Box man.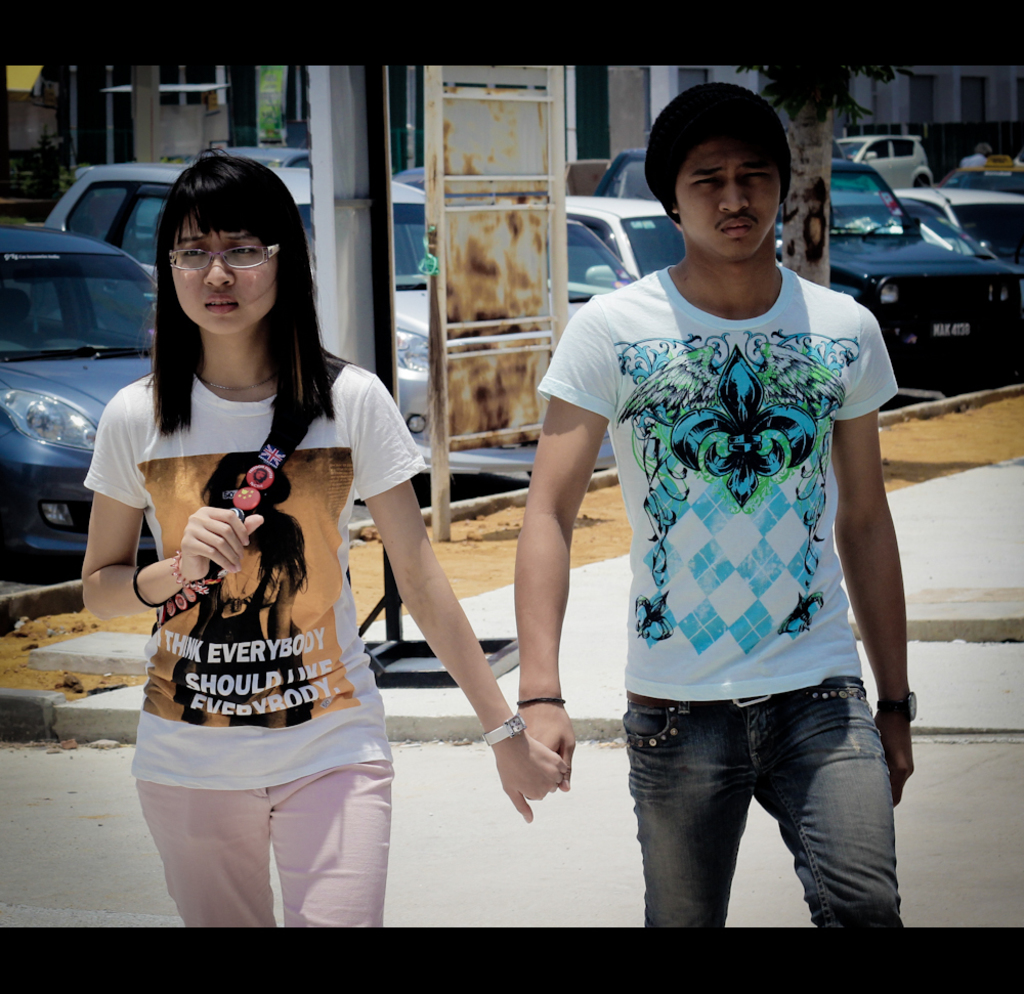
select_region(517, 78, 925, 930).
